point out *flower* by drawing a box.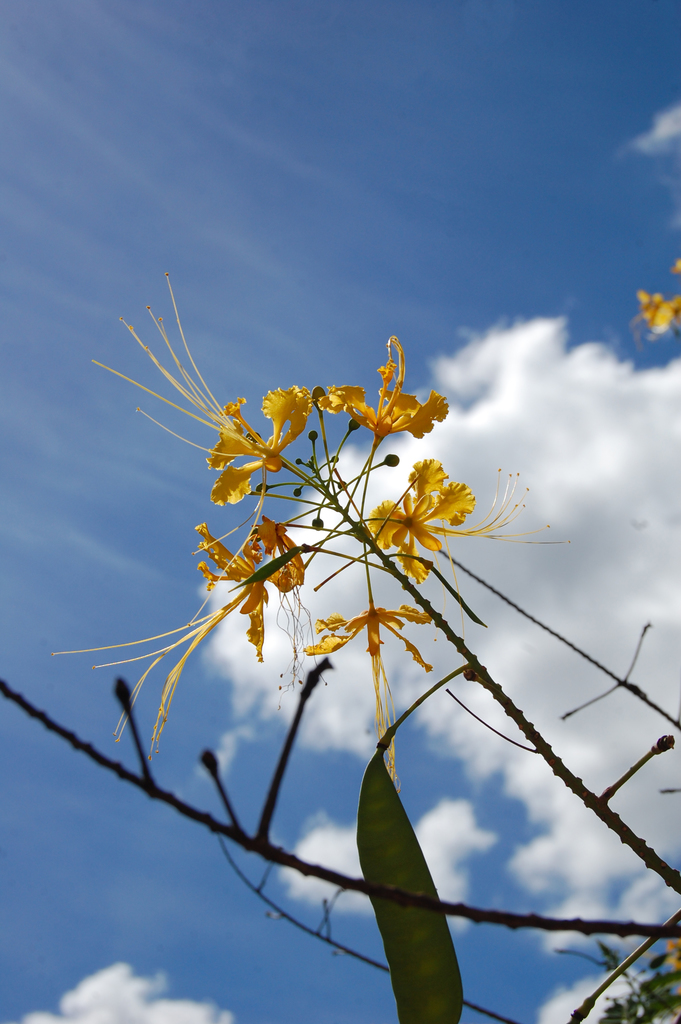
305, 590, 438, 770.
